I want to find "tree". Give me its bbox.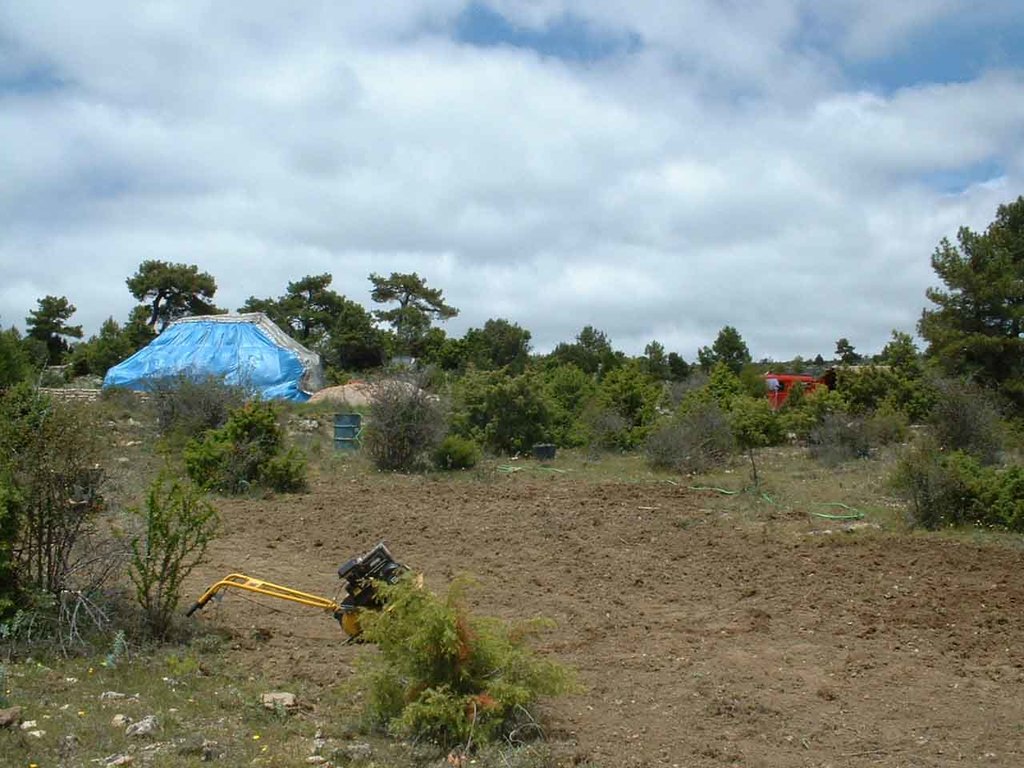
box(342, 366, 450, 479).
